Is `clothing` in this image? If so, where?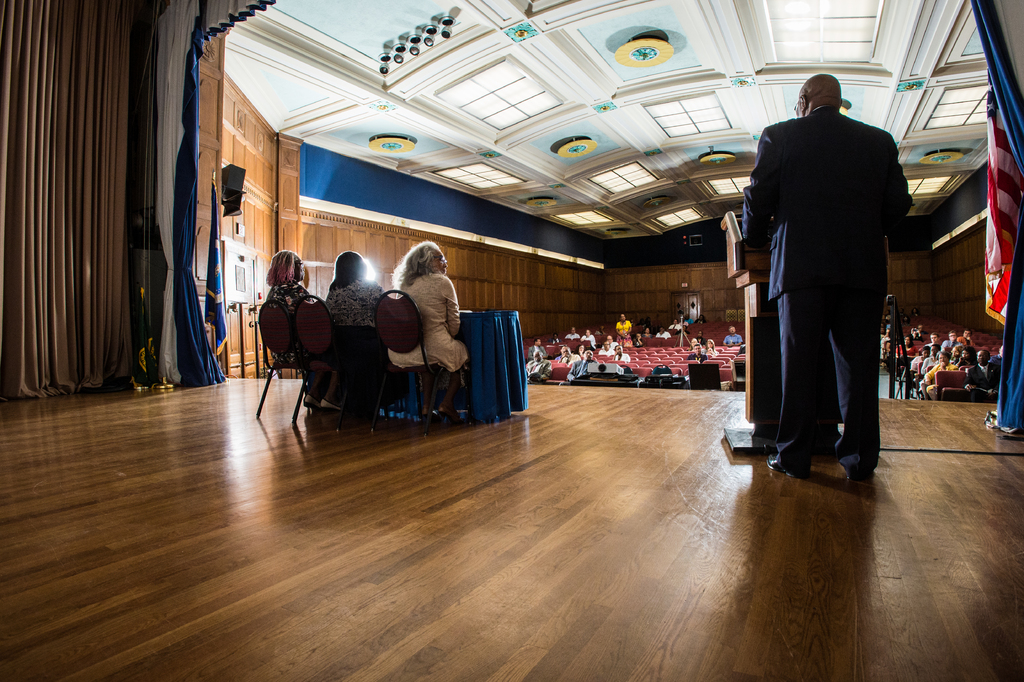
Yes, at 261/279/349/406.
